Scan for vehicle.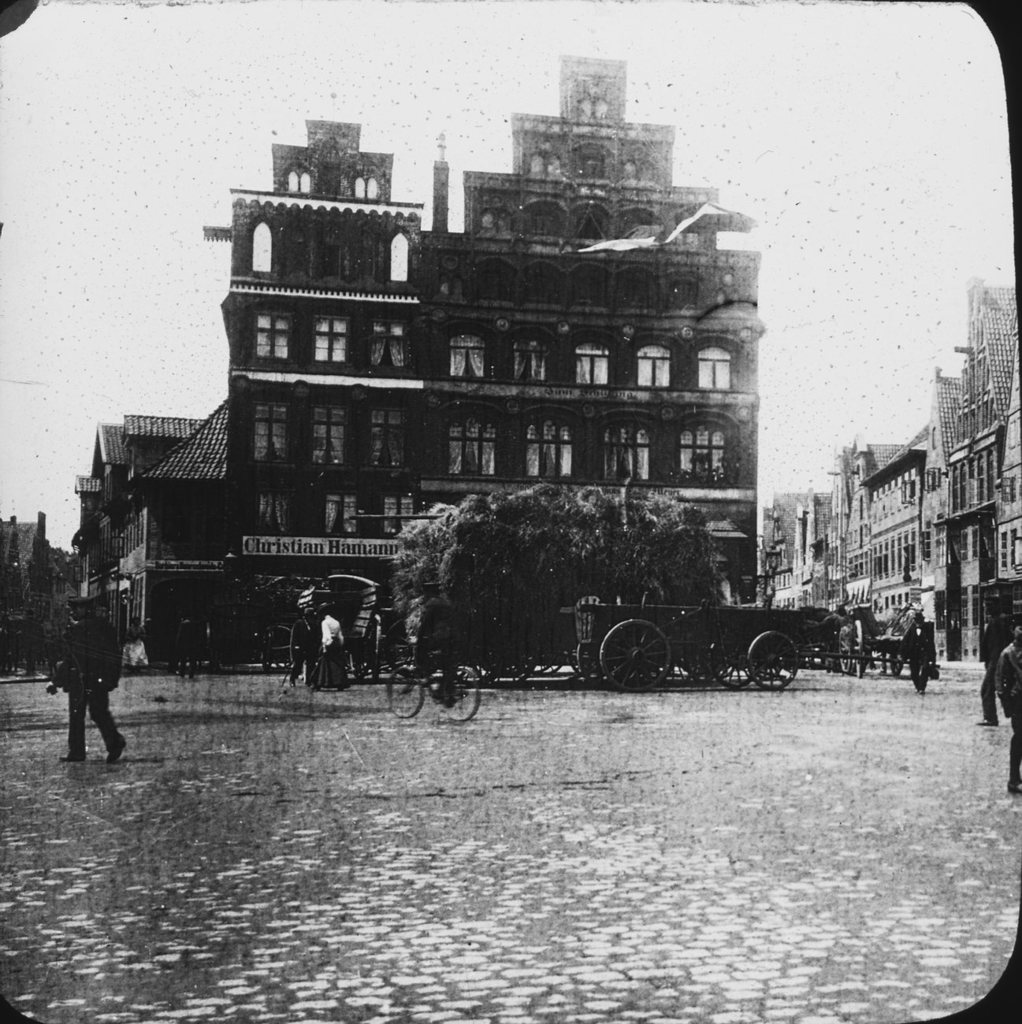
Scan result: (384, 641, 482, 722).
